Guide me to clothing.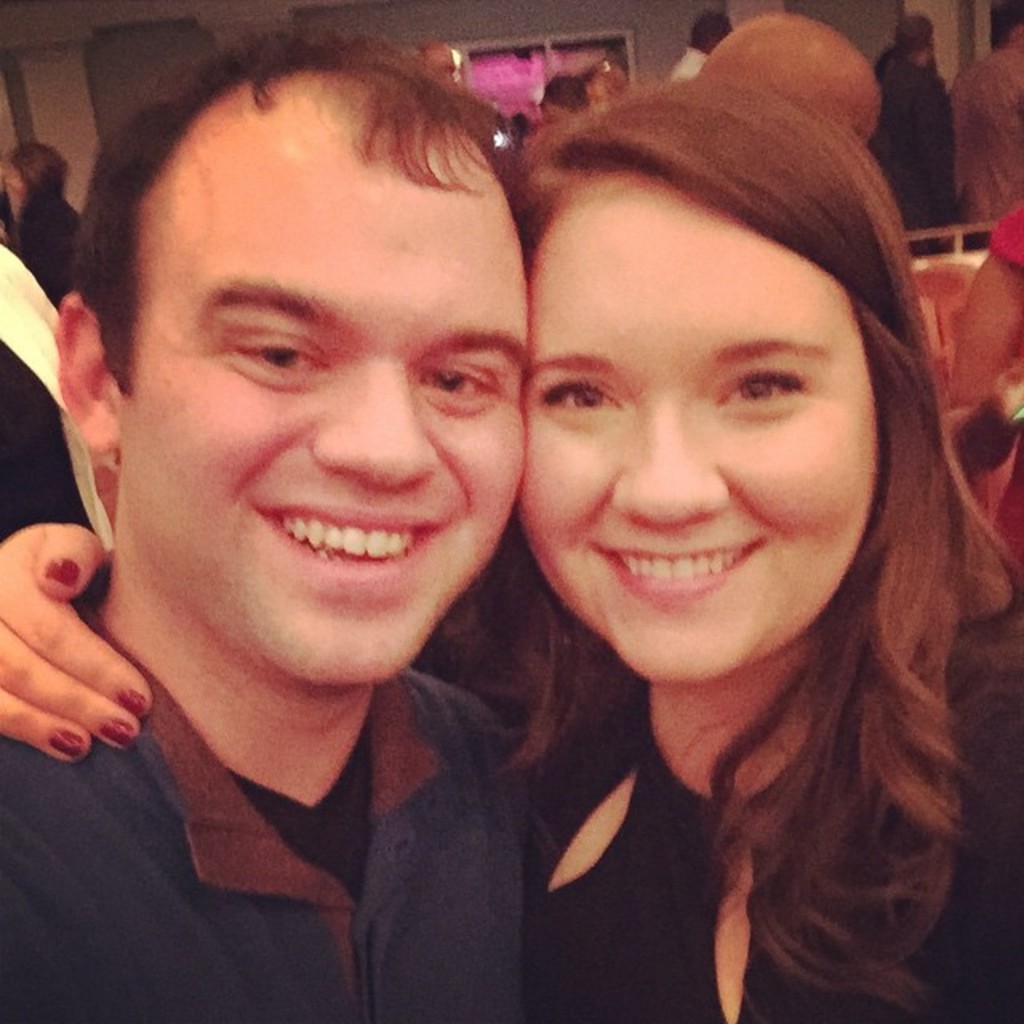
Guidance: x1=669, y1=42, x2=706, y2=80.
